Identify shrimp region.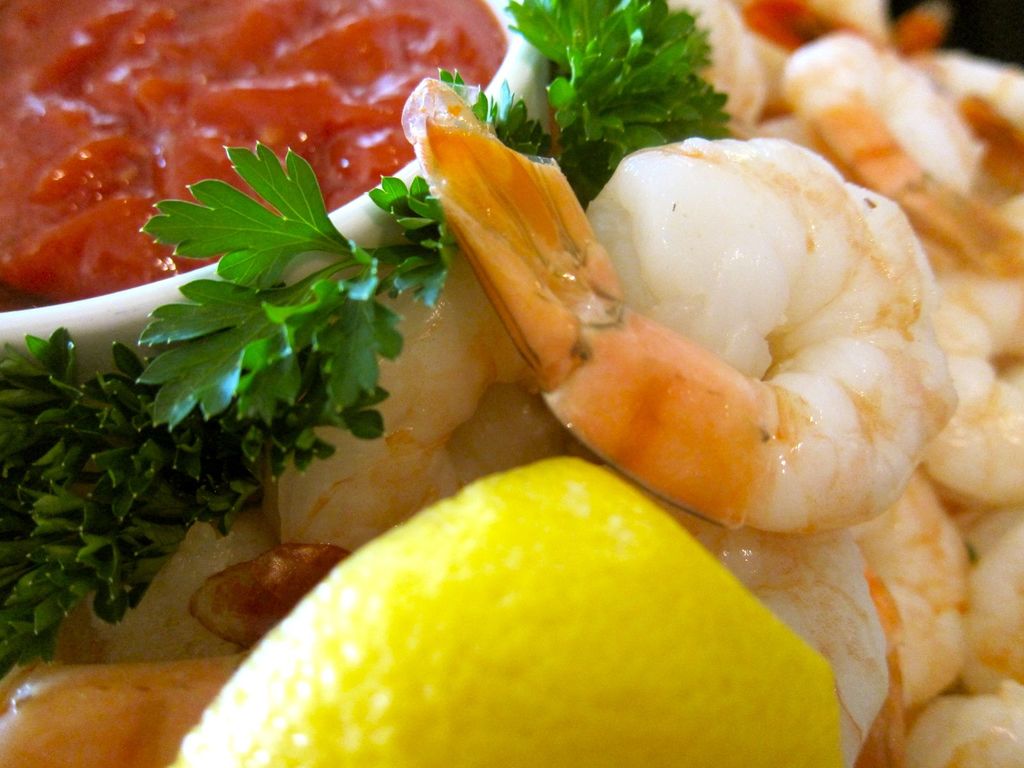
Region: [738, 0, 948, 56].
